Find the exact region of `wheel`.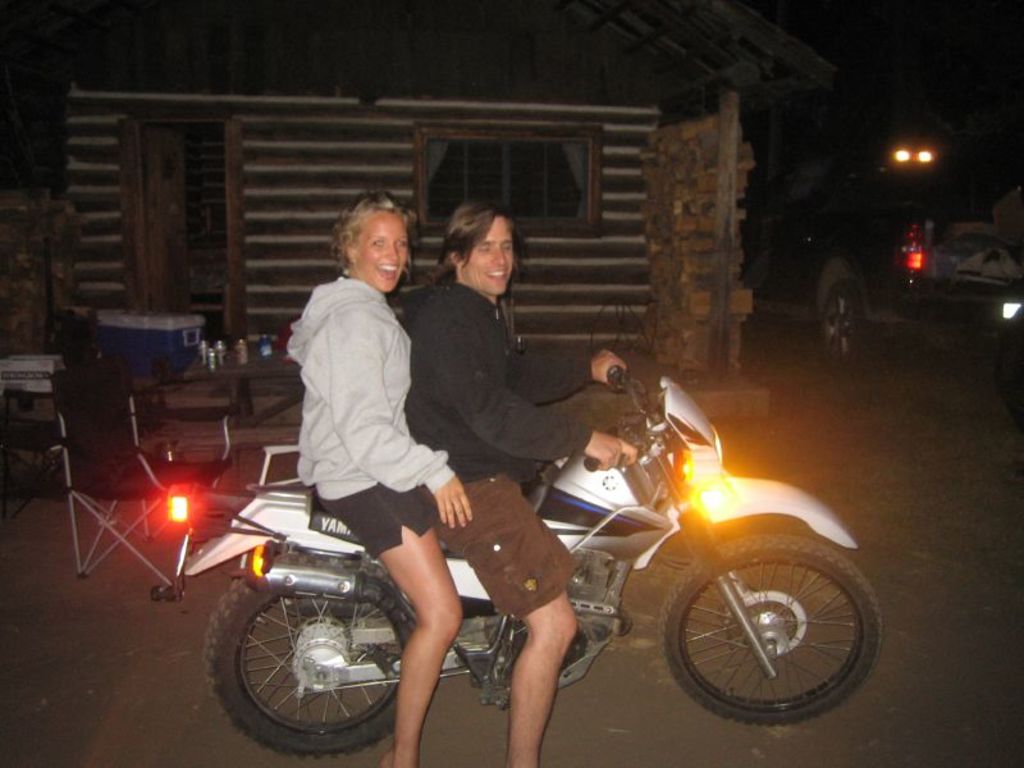
Exact region: <box>658,535,883,727</box>.
